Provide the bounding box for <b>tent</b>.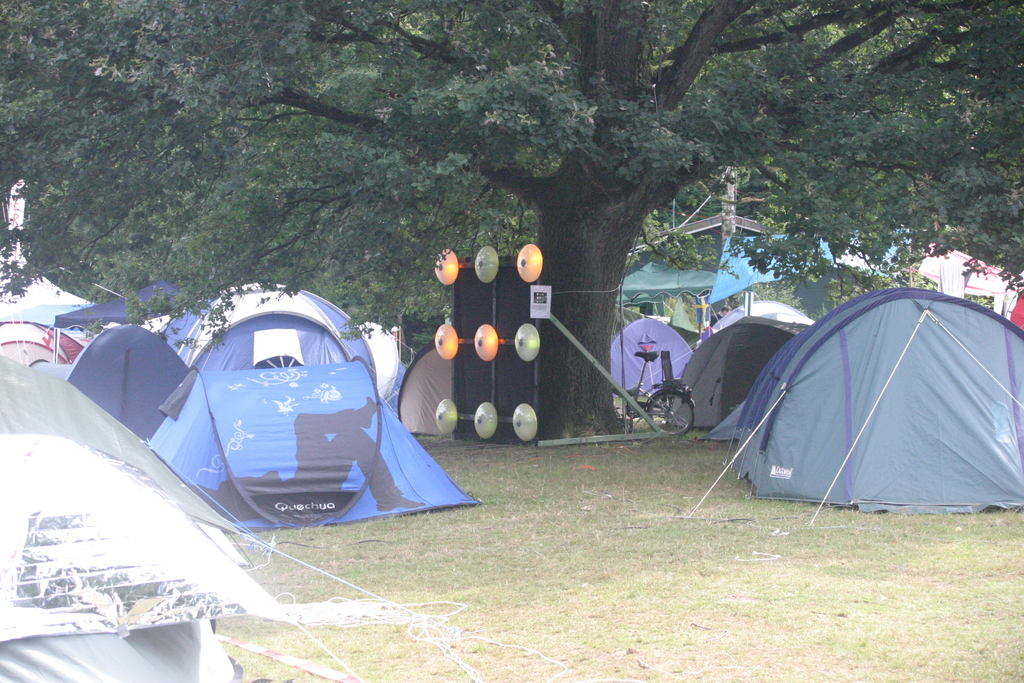
left=599, top=210, right=854, bottom=328.
